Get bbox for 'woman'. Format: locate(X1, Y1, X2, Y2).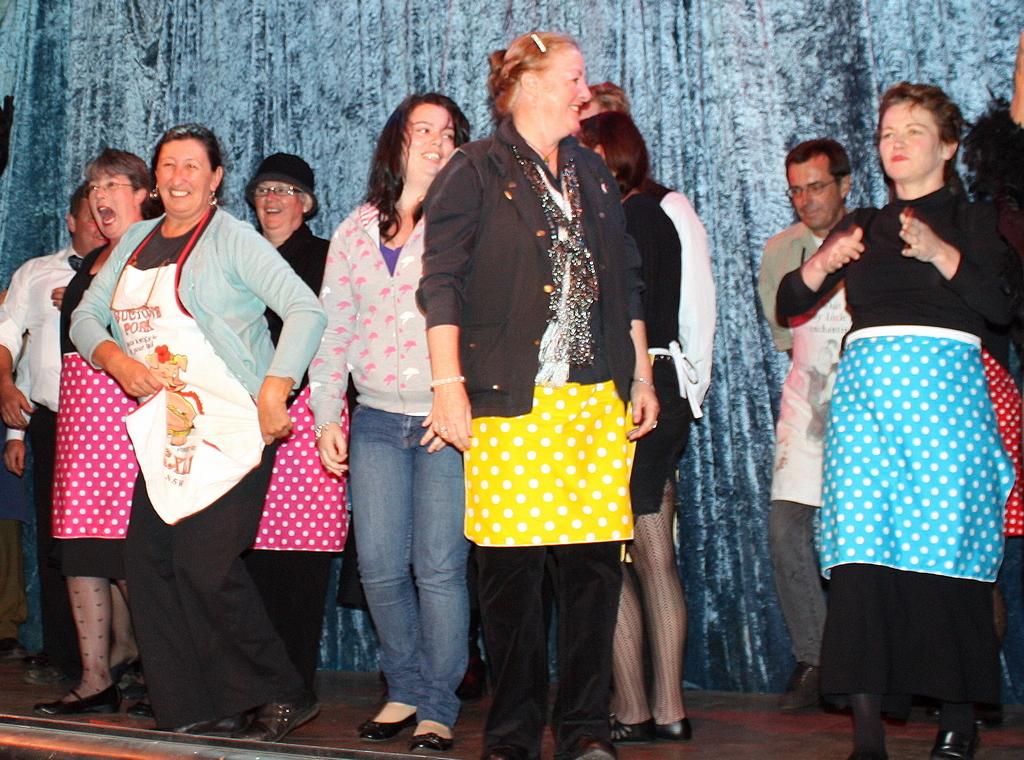
locate(306, 93, 477, 749).
